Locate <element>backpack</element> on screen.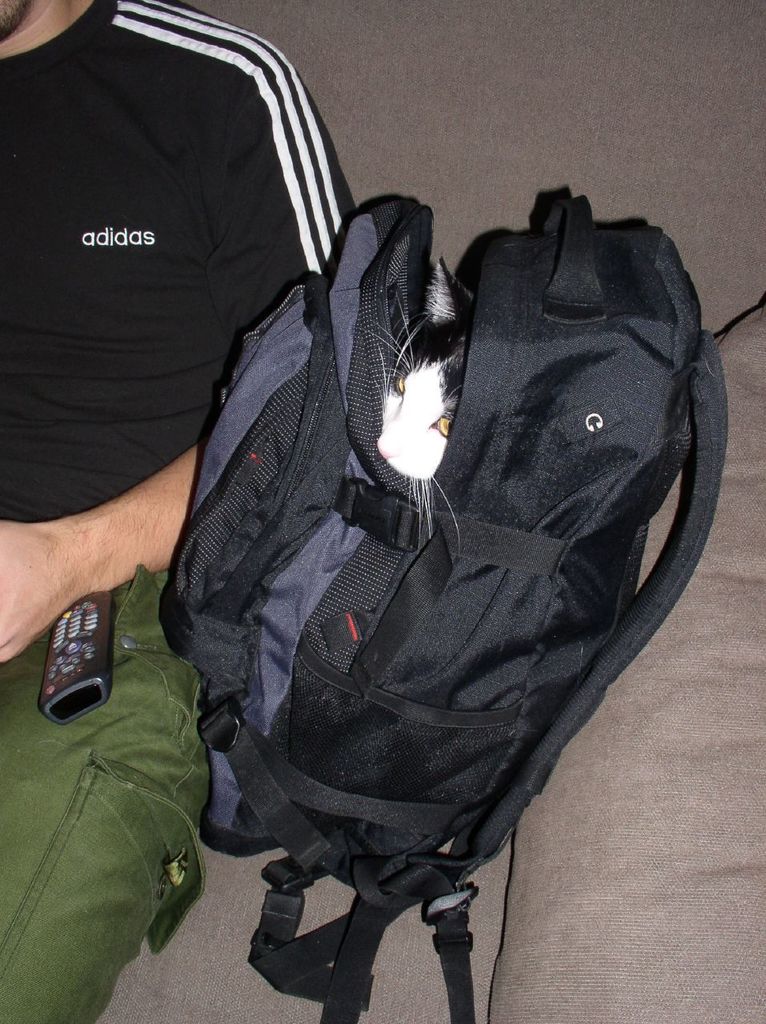
On screen at select_region(175, 197, 704, 1022).
